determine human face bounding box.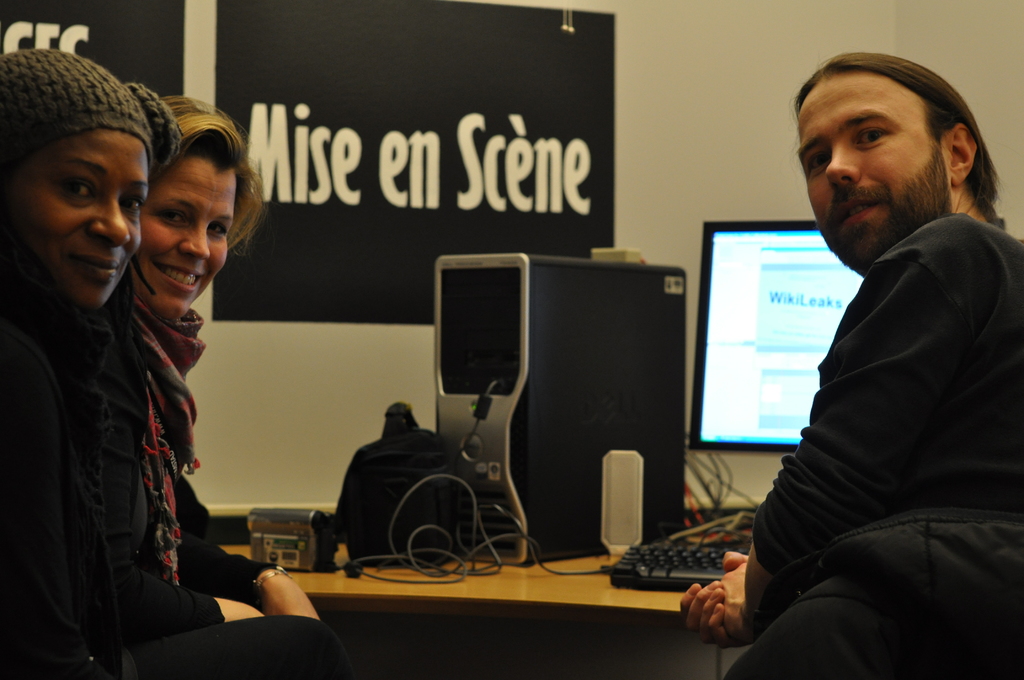
Determined: 133, 156, 235, 316.
